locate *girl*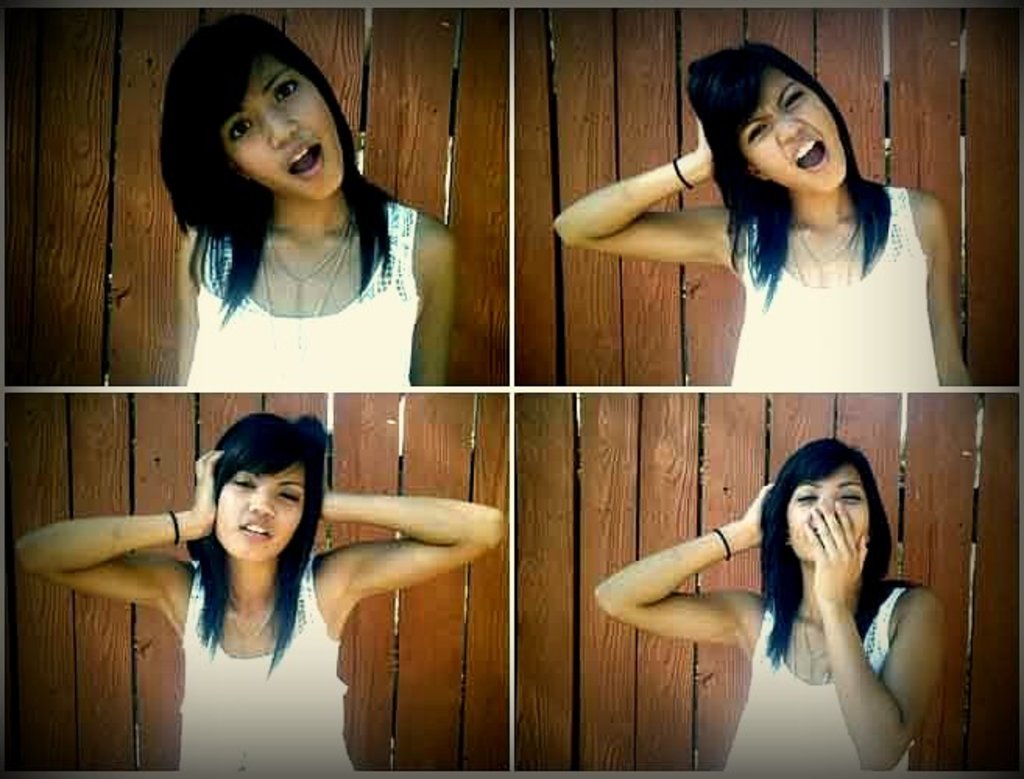
bbox(11, 410, 505, 777)
